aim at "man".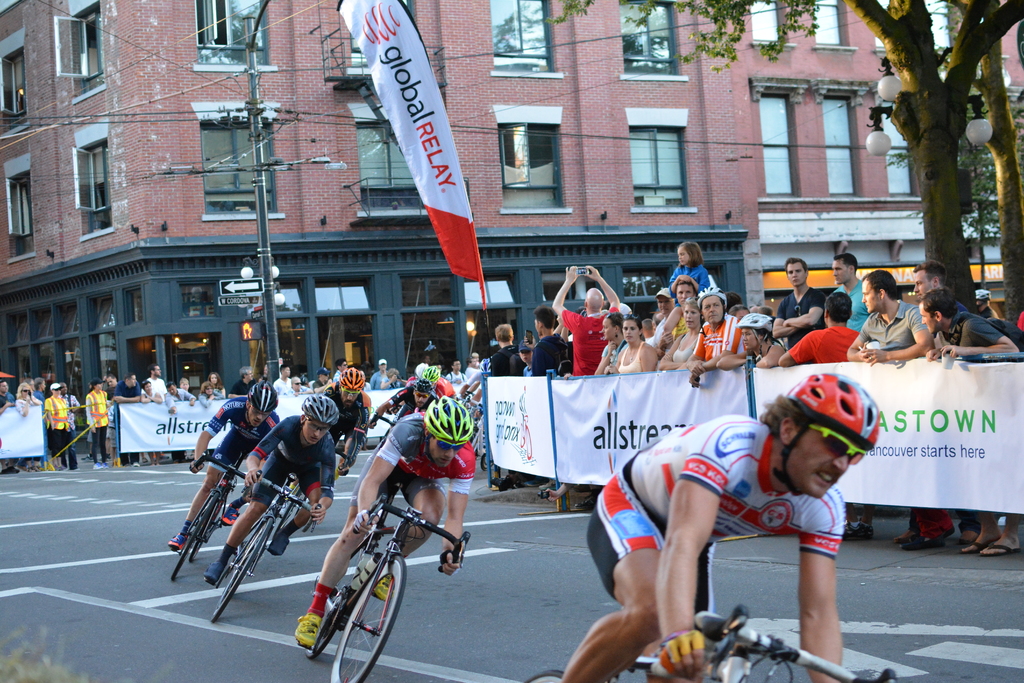
Aimed at x1=111 y1=371 x2=140 y2=465.
